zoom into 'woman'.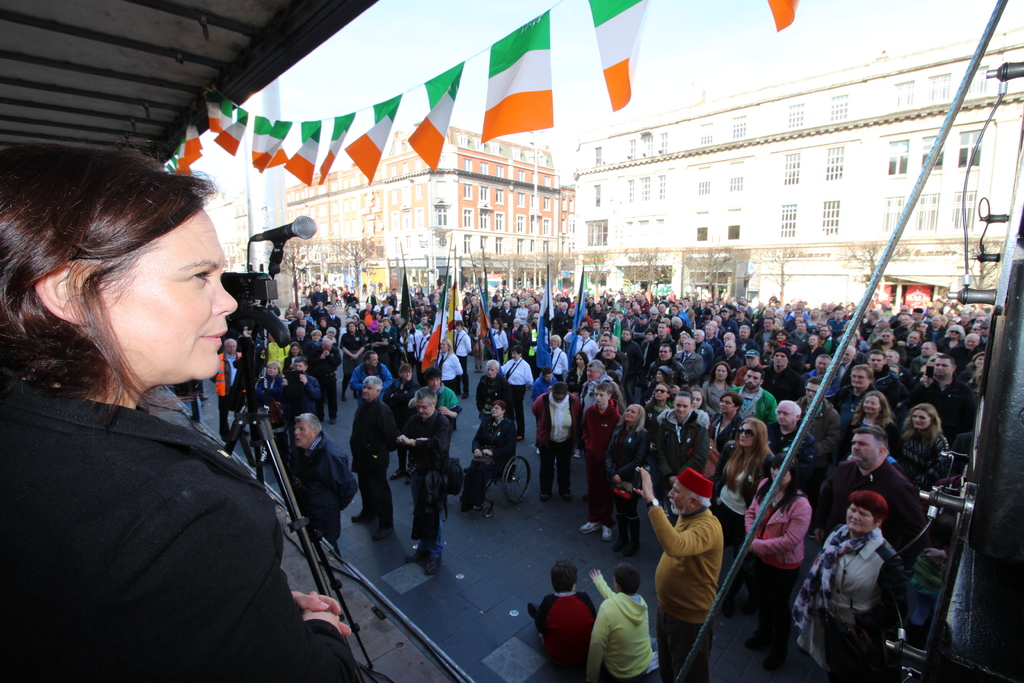
Zoom target: x1=488, y1=320, x2=508, y2=367.
